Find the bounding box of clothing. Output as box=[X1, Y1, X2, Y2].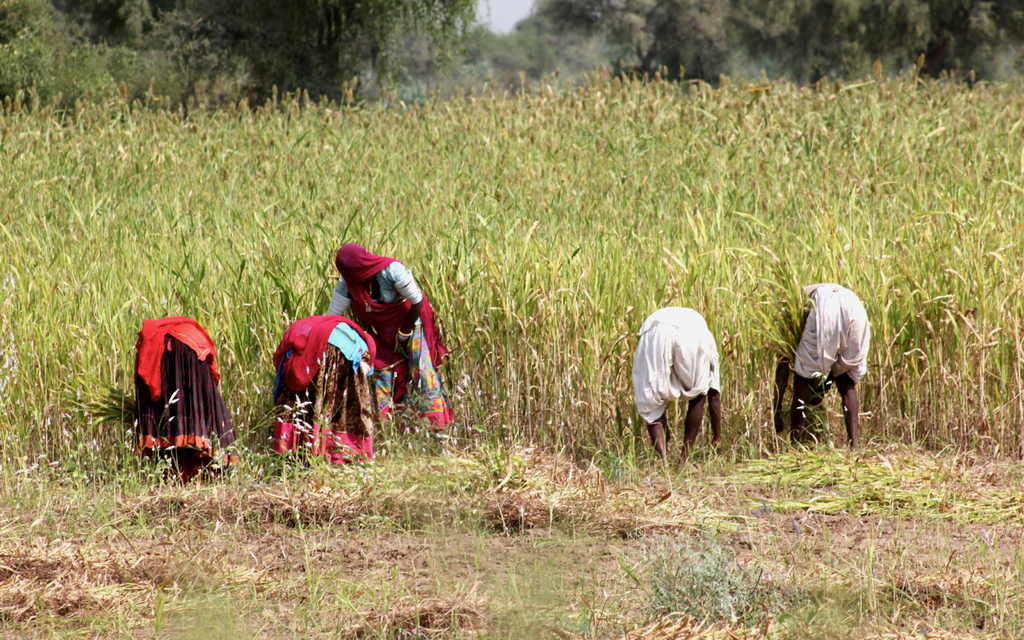
box=[327, 241, 458, 438].
